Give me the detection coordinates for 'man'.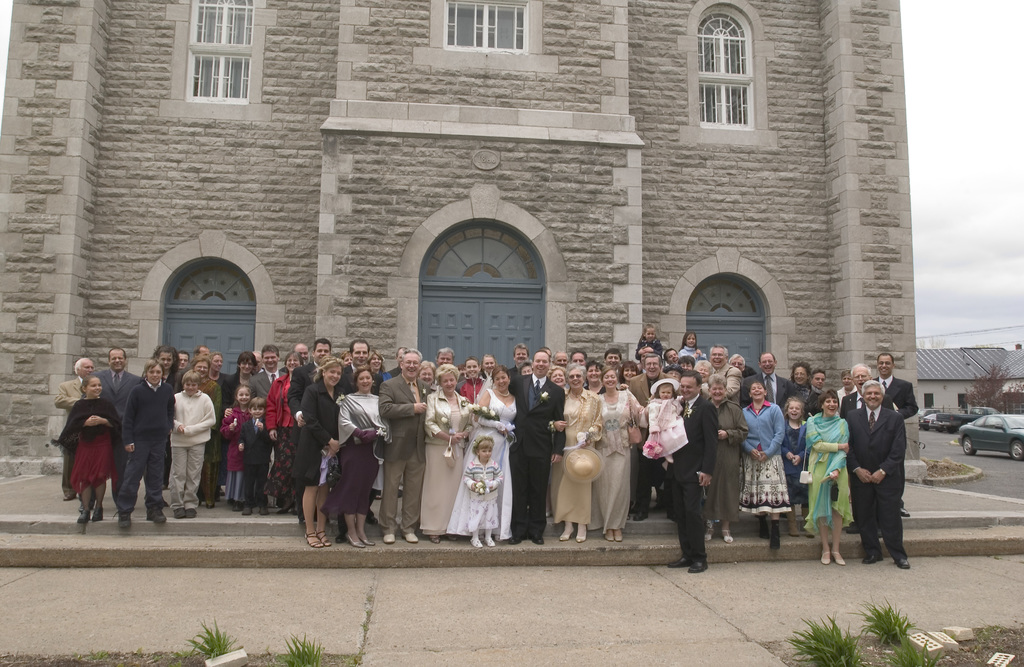
{"left": 510, "top": 341, "right": 527, "bottom": 378}.
